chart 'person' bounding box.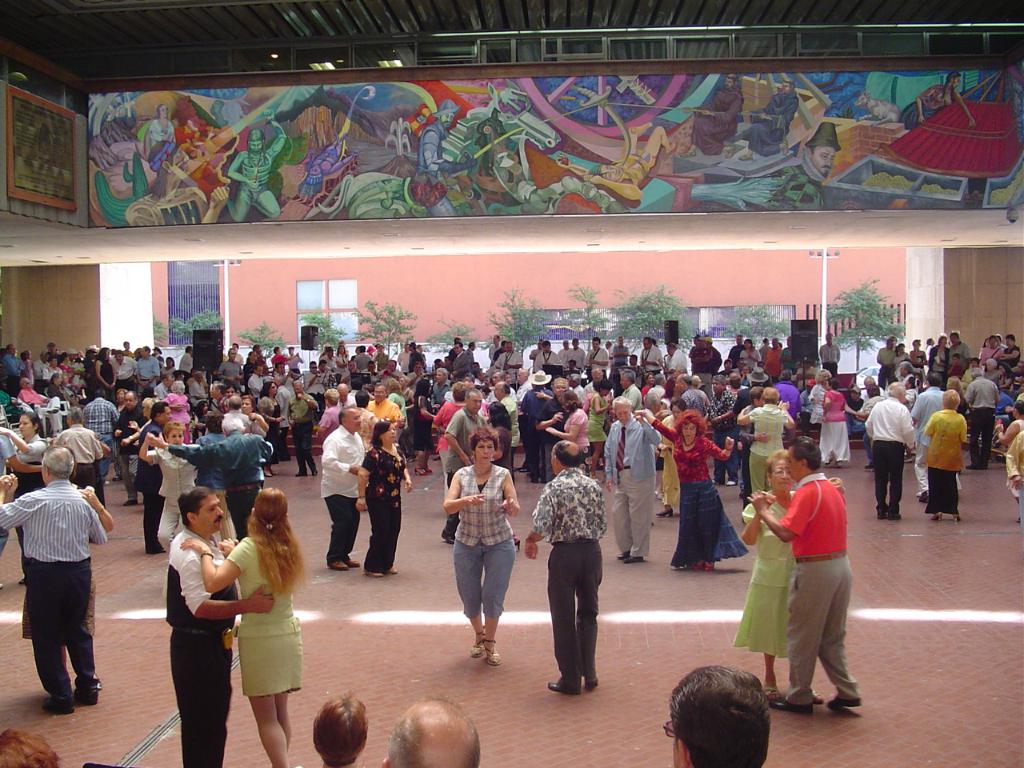
Charted: <box>178,486,314,766</box>.
